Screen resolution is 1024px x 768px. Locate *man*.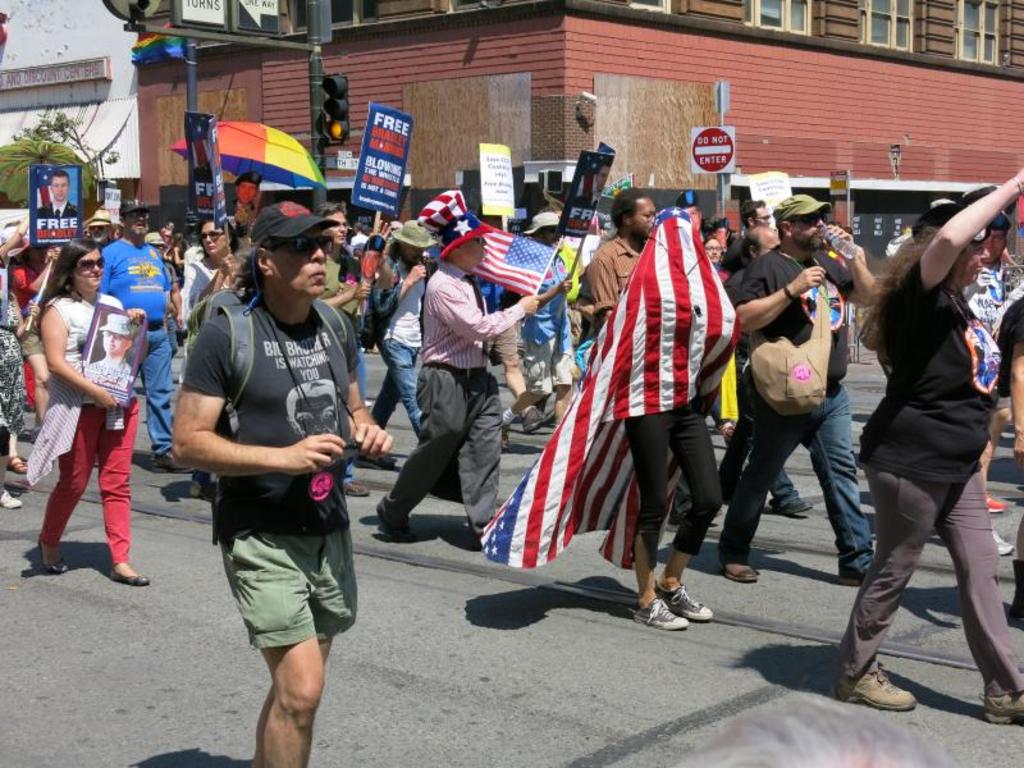
(left=174, top=210, right=367, bottom=733).
